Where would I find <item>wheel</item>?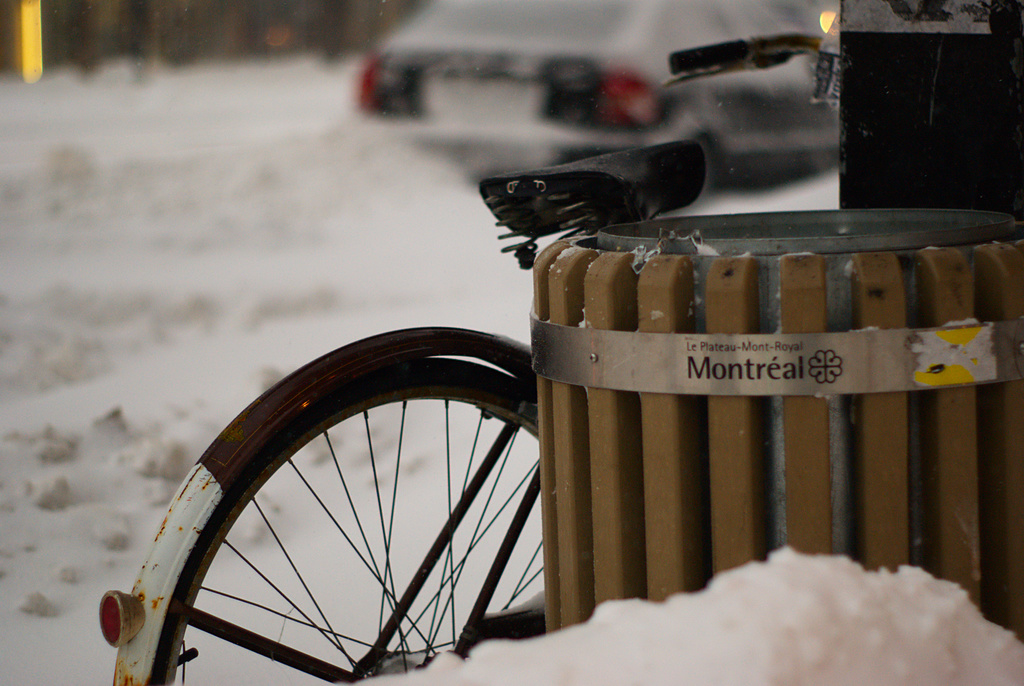
At BBox(125, 346, 563, 680).
